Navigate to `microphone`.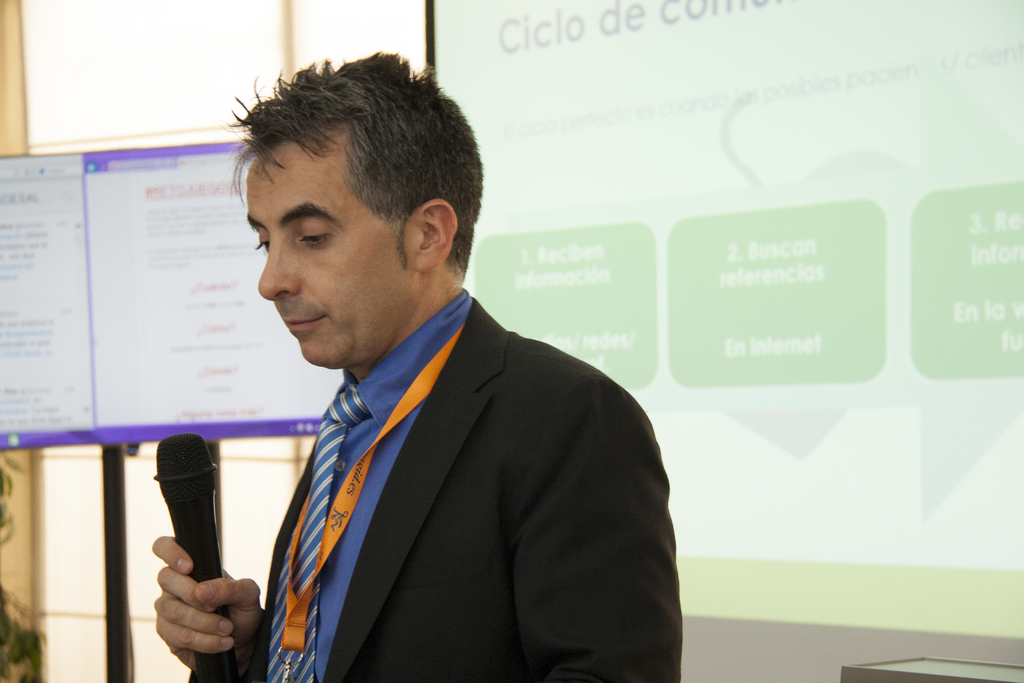
Navigation target: 140 431 228 682.
